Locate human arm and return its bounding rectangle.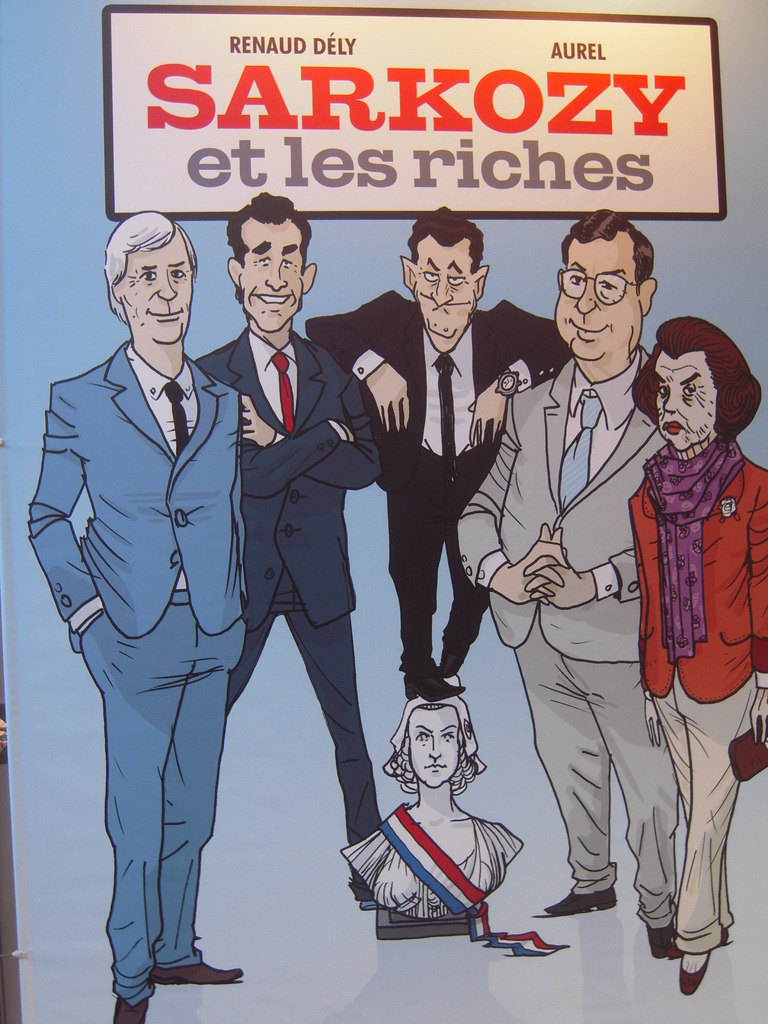
{"x1": 240, "y1": 406, "x2": 359, "y2": 516}.
